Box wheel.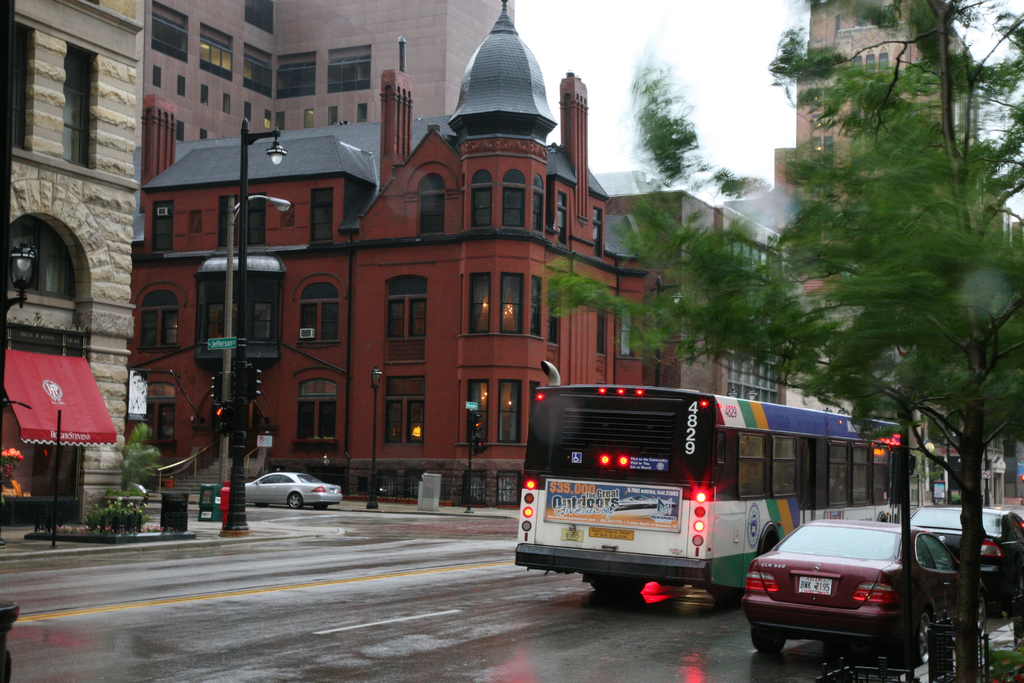
(913,611,933,666).
